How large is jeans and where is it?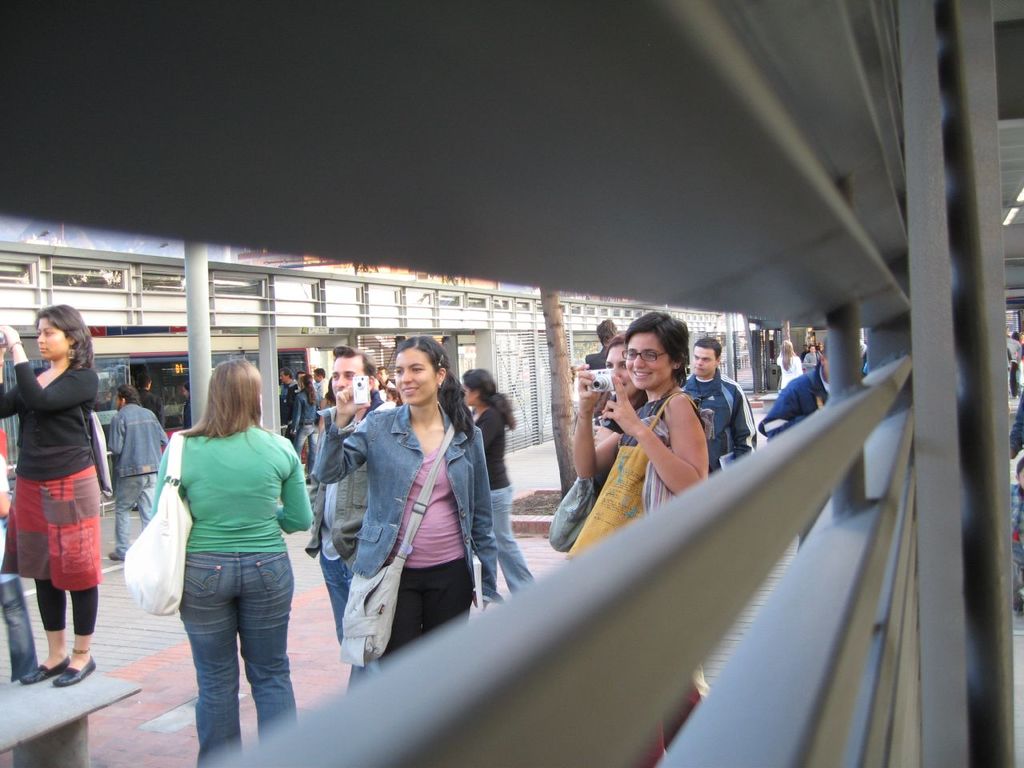
Bounding box: region(156, 555, 292, 755).
